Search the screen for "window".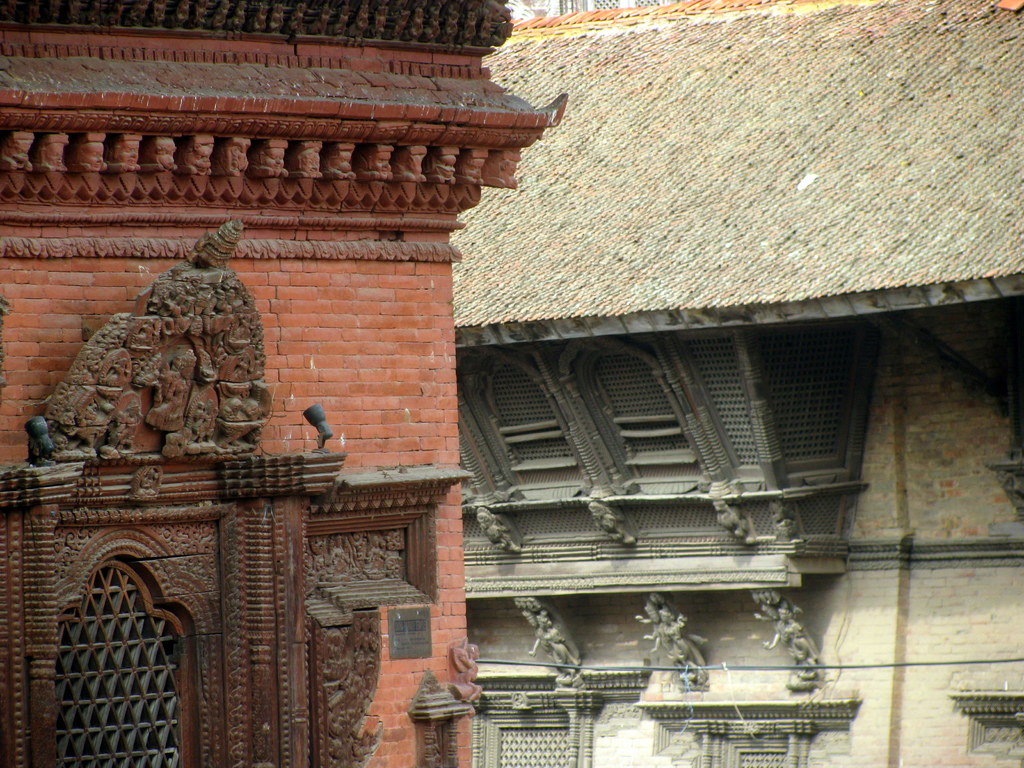
Found at bbox=(717, 326, 879, 499).
